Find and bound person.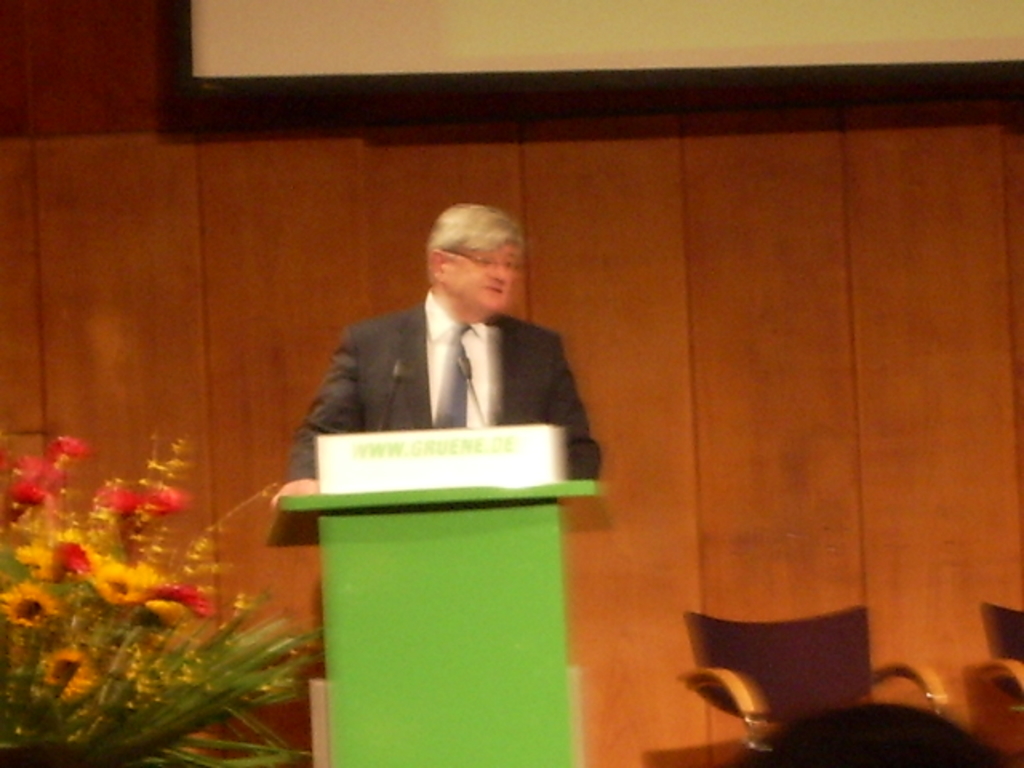
Bound: box(726, 694, 1011, 766).
